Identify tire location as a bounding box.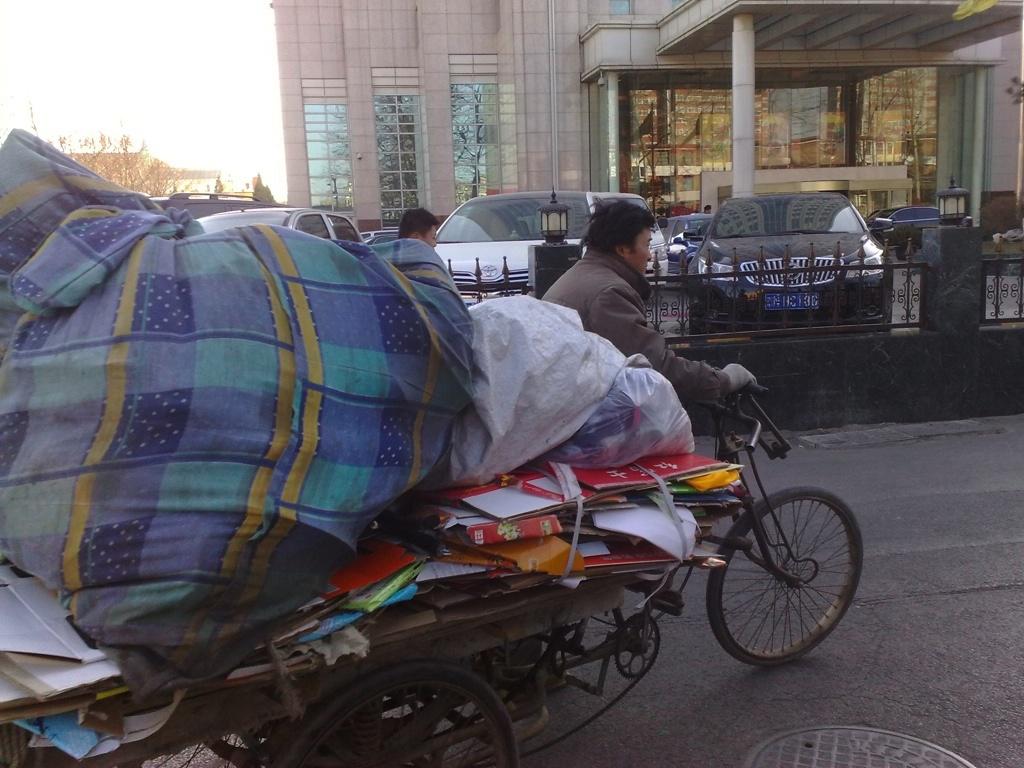
Rect(200, 694, 322, 767).
